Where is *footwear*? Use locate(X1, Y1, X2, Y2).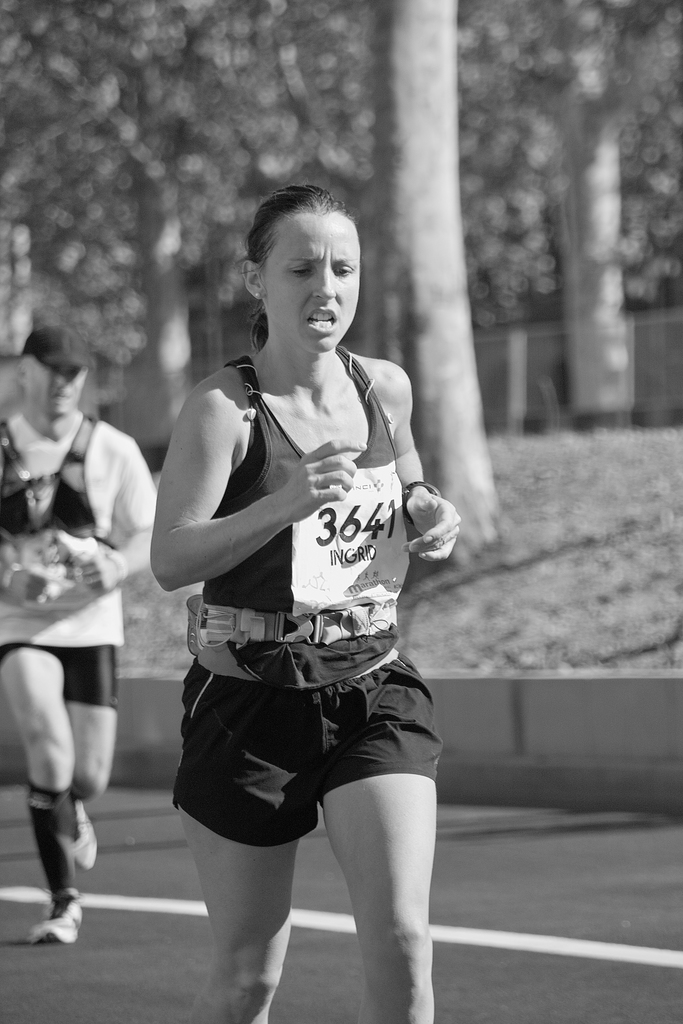
locate(72, 797, 95, 874).
